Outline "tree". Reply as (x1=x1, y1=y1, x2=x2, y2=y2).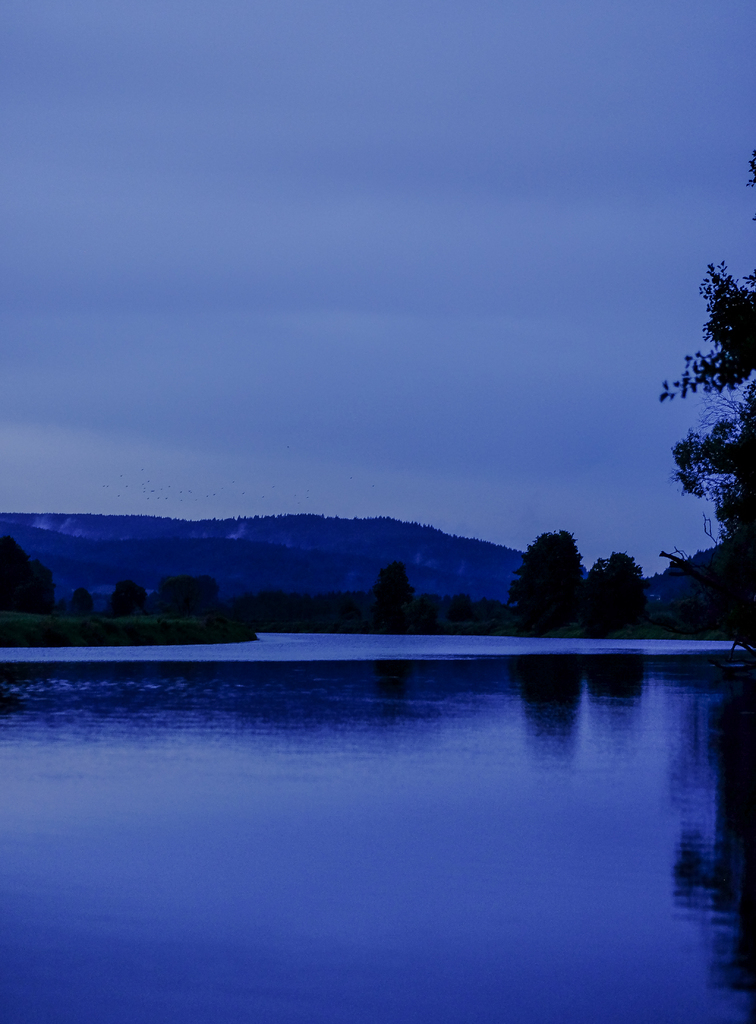
(x1=114, y1=572, x2=147, y2=612).
